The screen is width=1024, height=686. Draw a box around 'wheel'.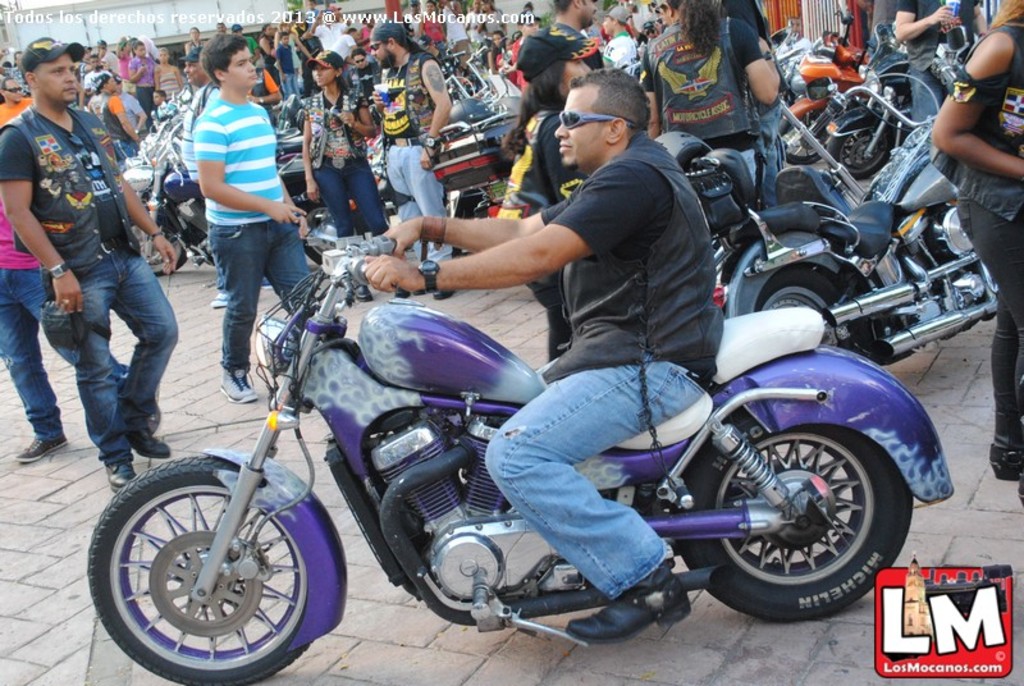
826, 138, 895, 182.
